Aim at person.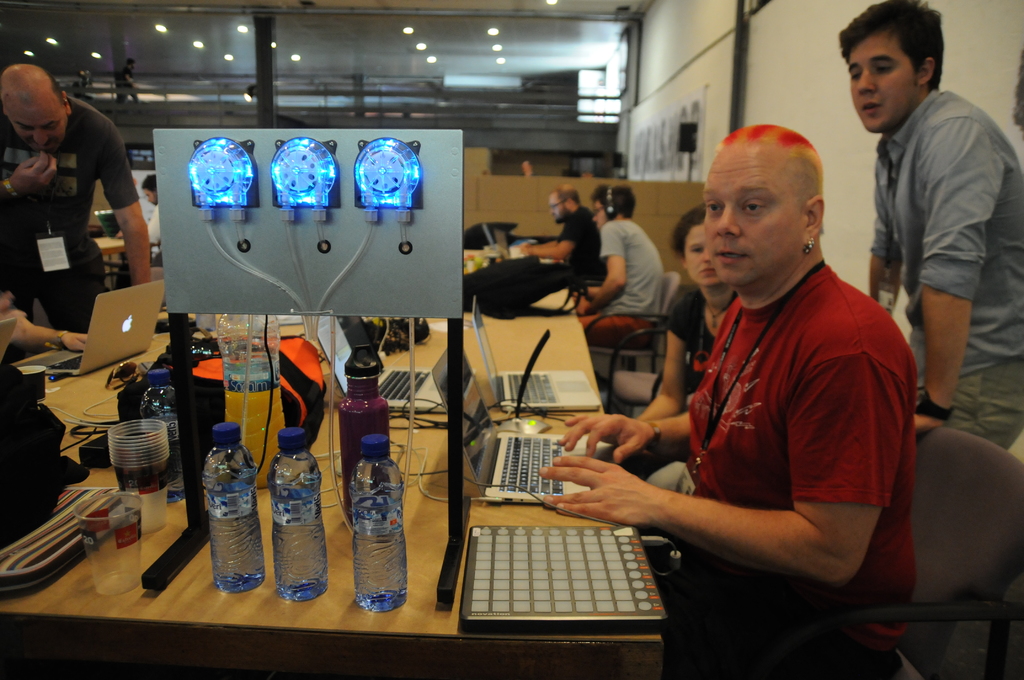
Aimed at (left=621, top=197, right=748, bottom=467).
